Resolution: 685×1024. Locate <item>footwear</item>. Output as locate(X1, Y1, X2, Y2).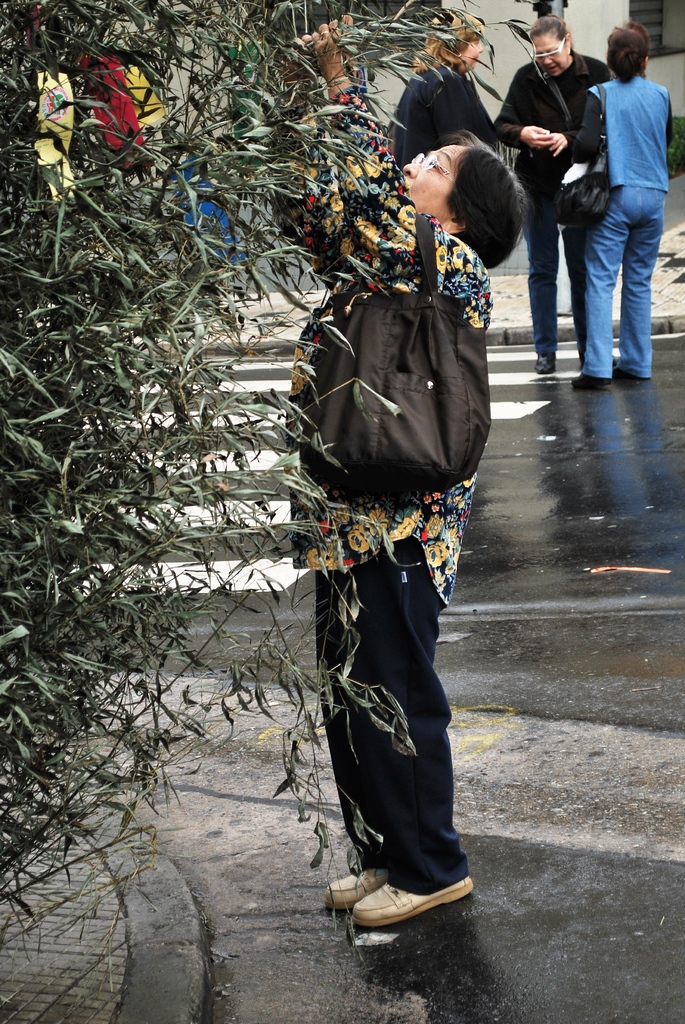
locate(606, 356, 649, 381).
